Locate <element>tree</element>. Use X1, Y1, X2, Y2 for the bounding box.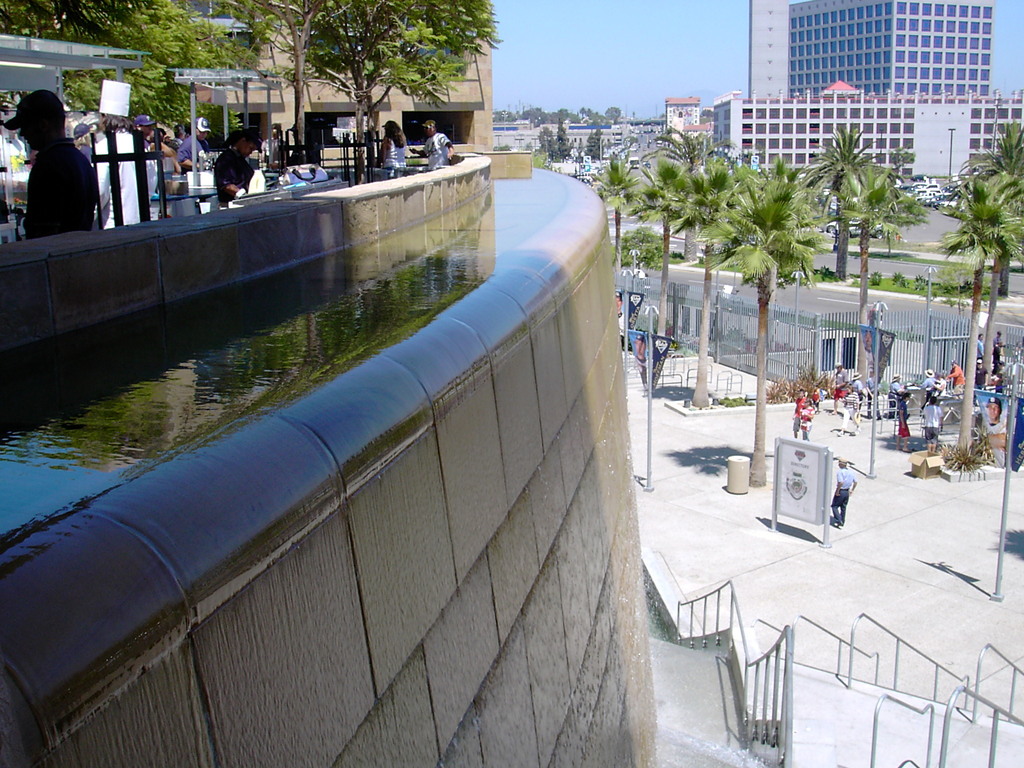
796, 130, 888, 287.
